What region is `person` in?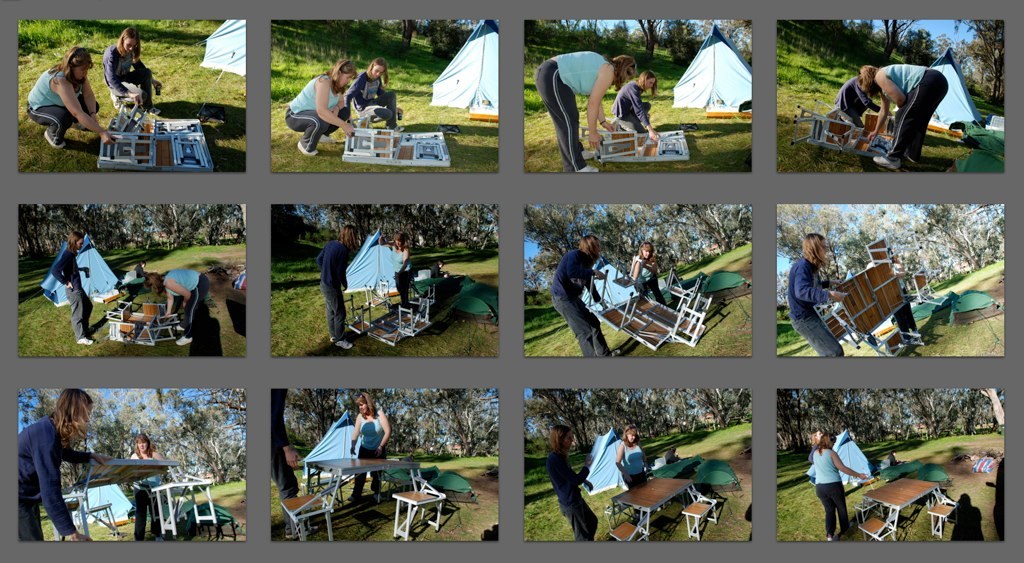
detection(344, 385, 395, 506).
